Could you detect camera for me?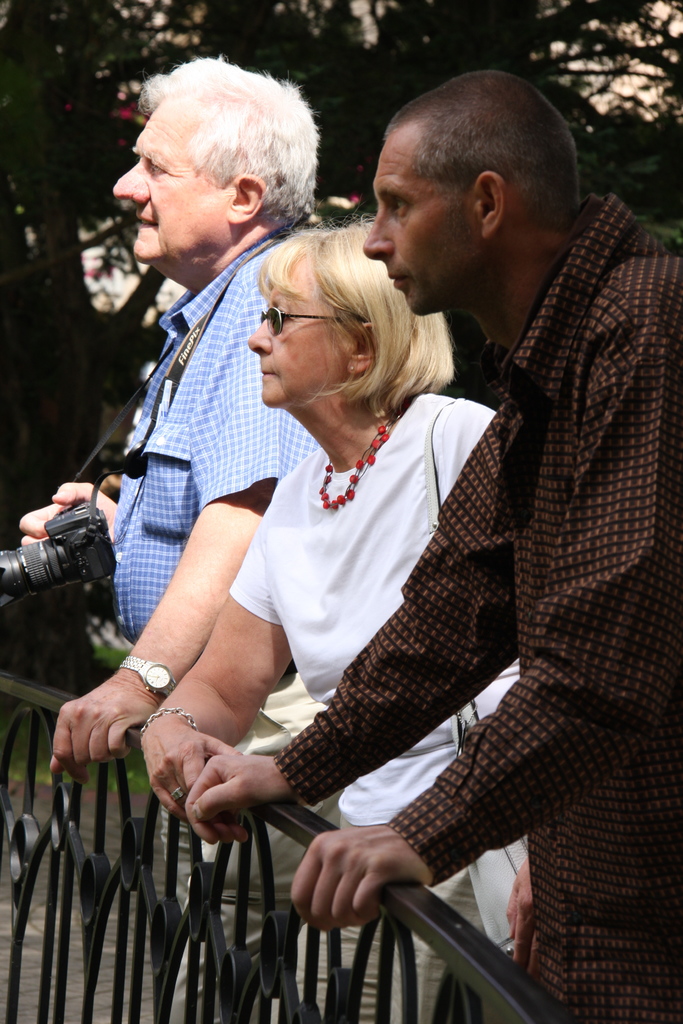
Detection result: x1=0 y1=501 x2=125 y2=605.
